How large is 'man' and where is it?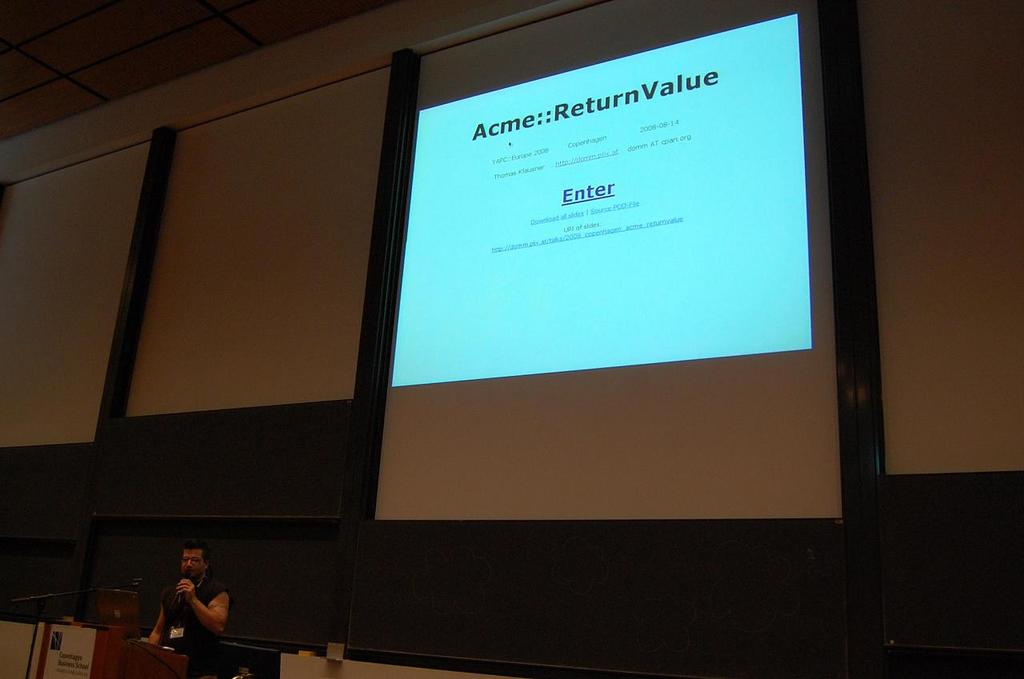
Bounding box: (left=138, top=552, right=236, bottom=668).
